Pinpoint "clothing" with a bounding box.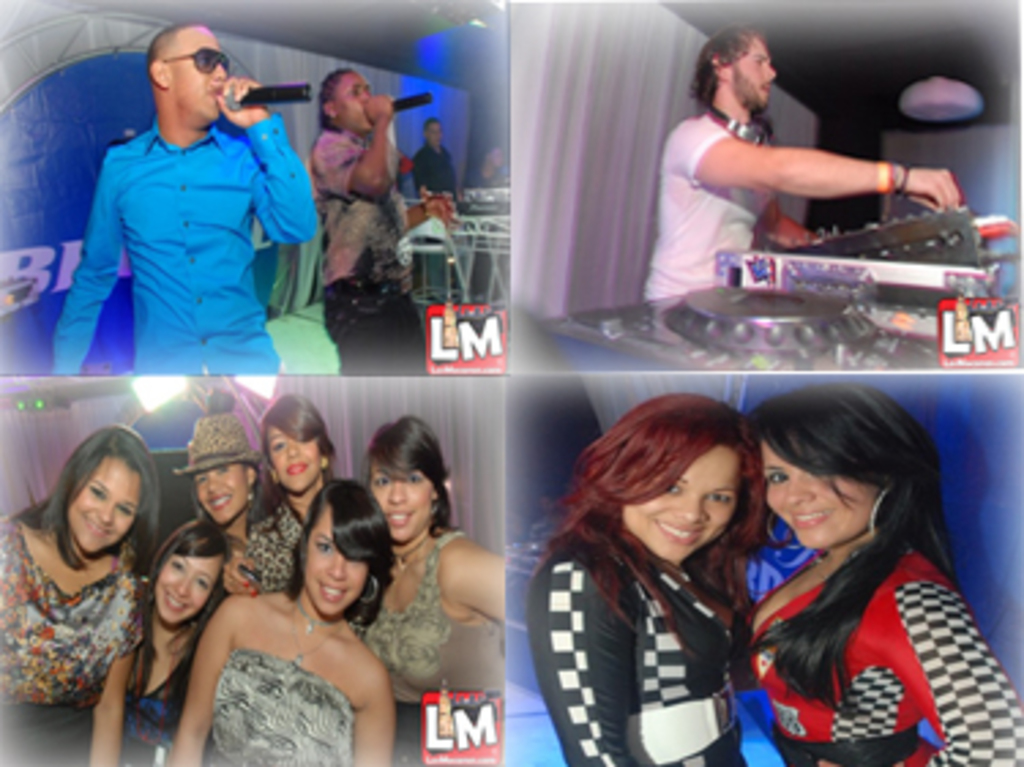
locate(243, 483, 303, 595).
